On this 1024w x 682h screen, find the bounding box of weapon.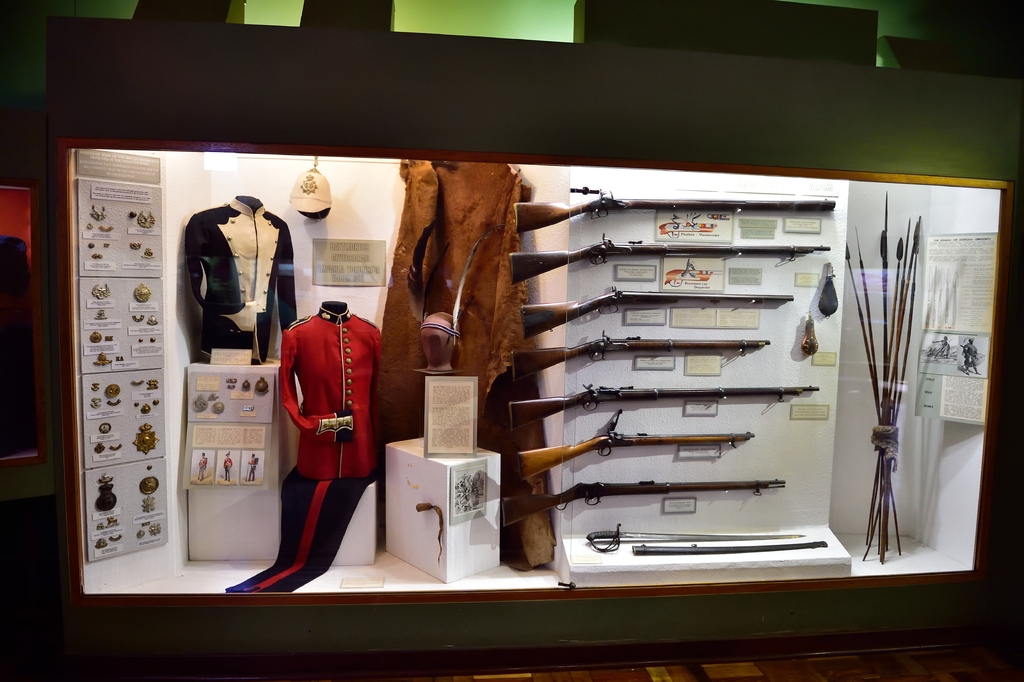
Bounding box: [871,215,922,547].
